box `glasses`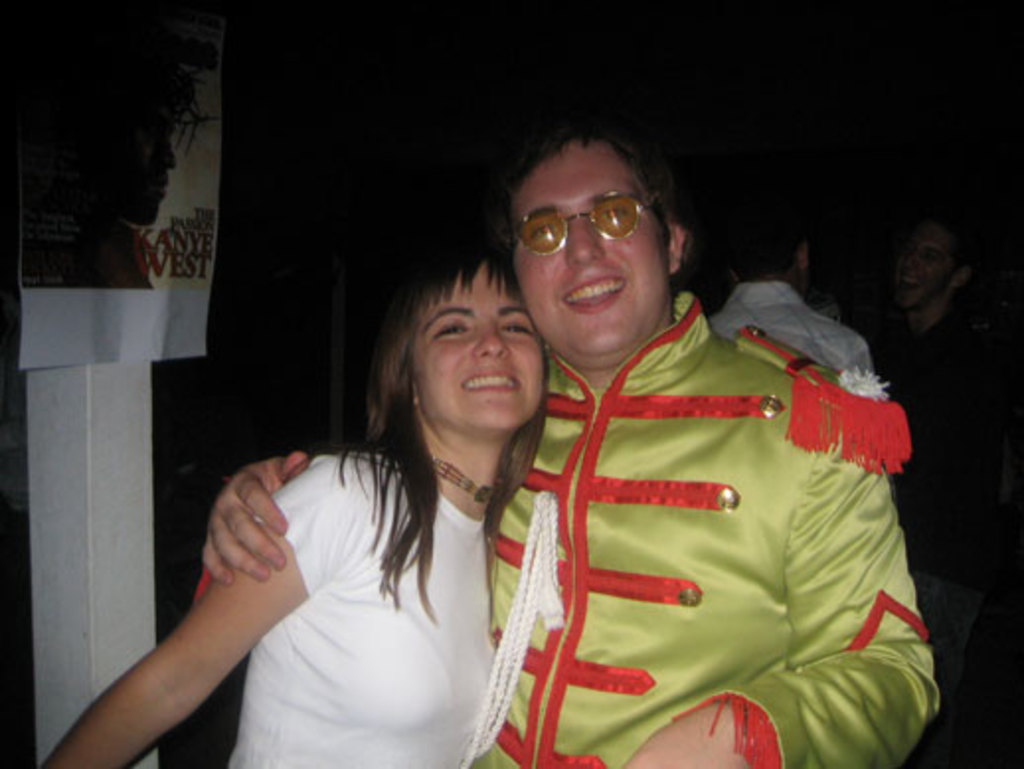
502:180:664:261
